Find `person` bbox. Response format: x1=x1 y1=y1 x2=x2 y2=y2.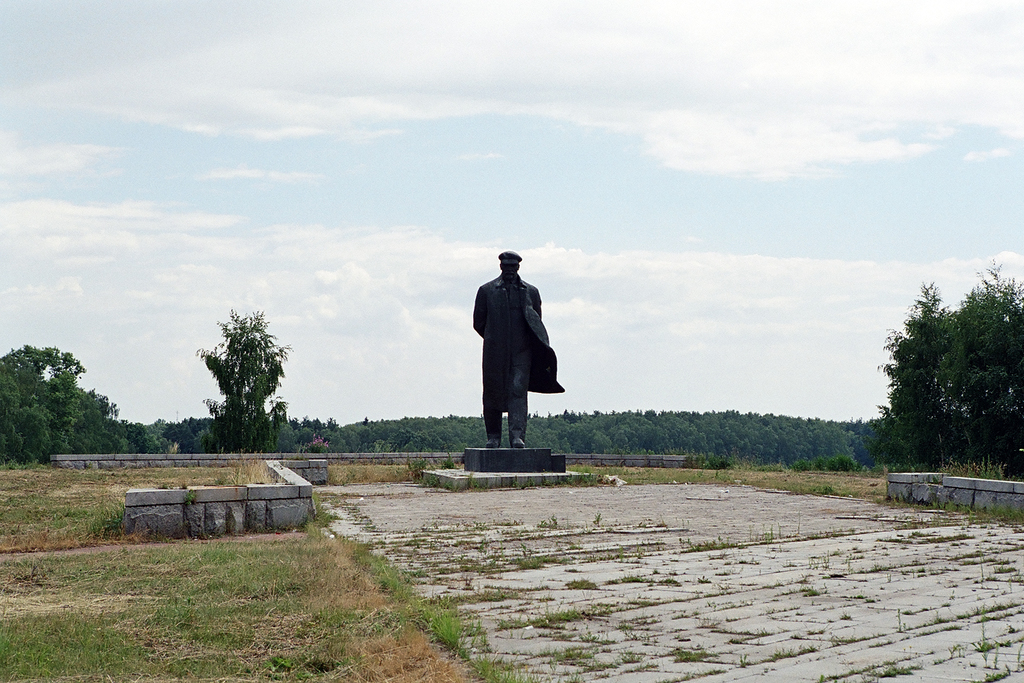
x1=477 y1=240 x2=560 y2=473.
